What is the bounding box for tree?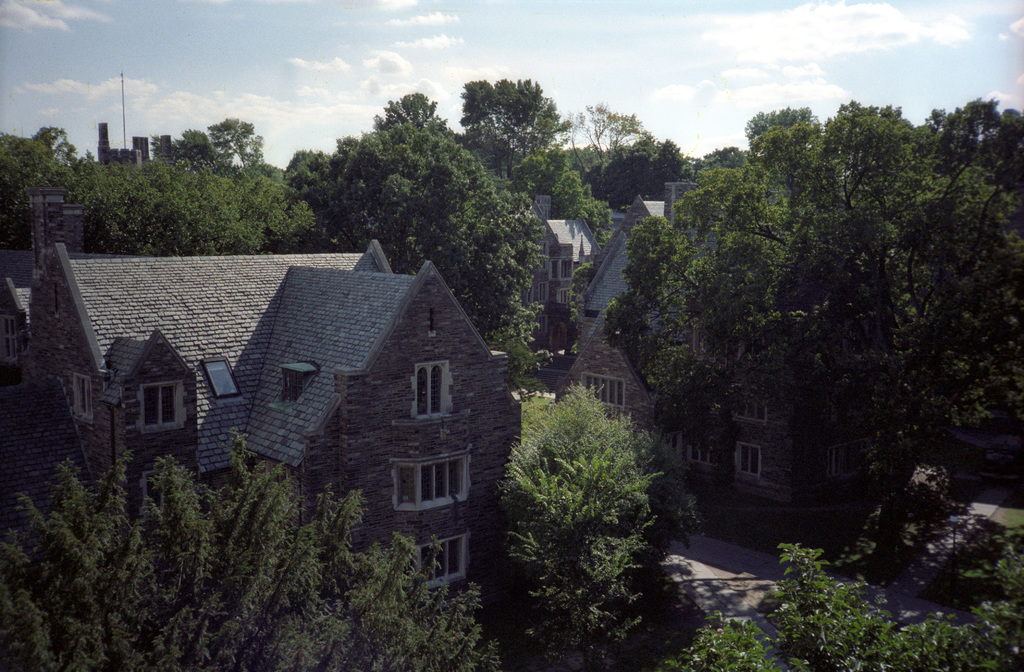
{"left": 324, "top": 88, "right": 464, "bottom": 267}.
